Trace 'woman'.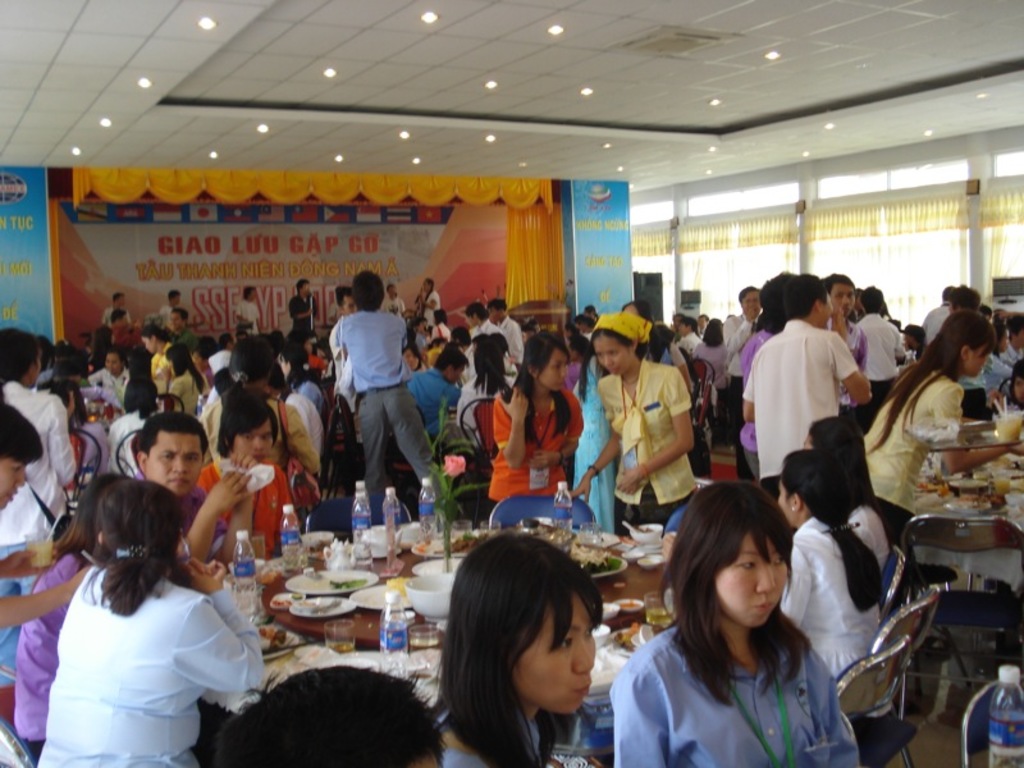
Traced to 440, 536, 614, 767.
